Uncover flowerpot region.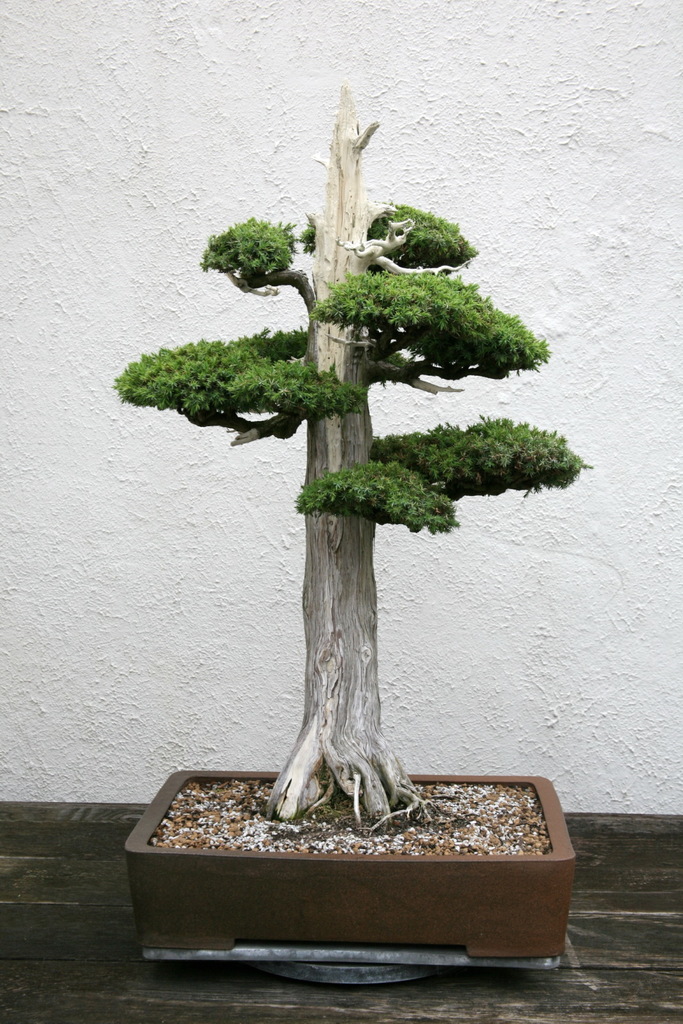
Uncovered: <box>89,796,622,972</box>.
